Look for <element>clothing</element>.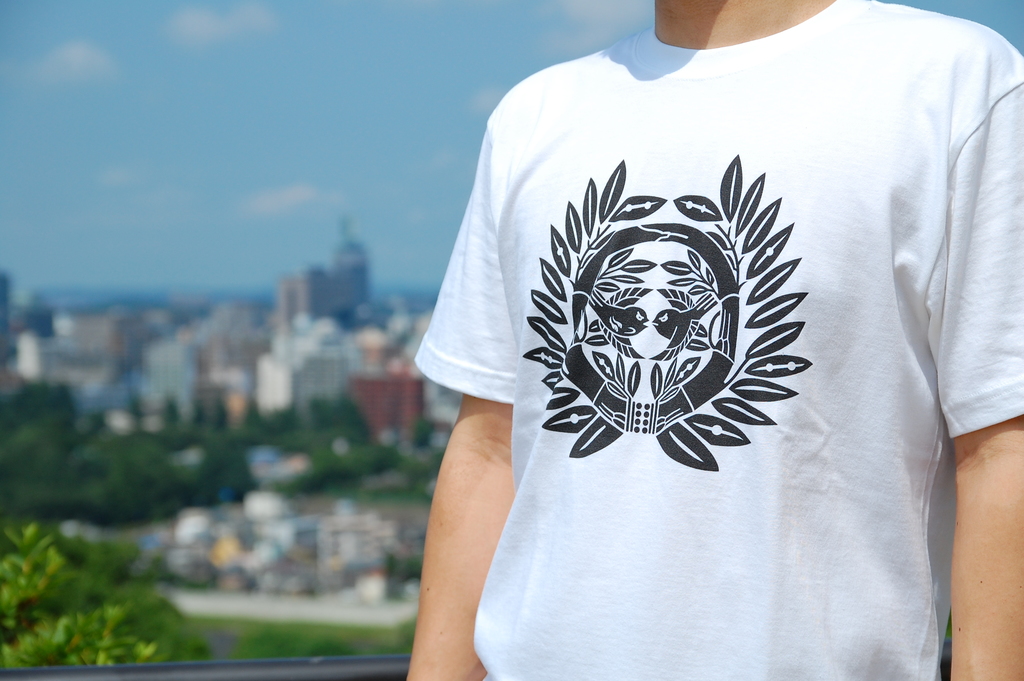
Found: region(414, 0, 1023, 680).
